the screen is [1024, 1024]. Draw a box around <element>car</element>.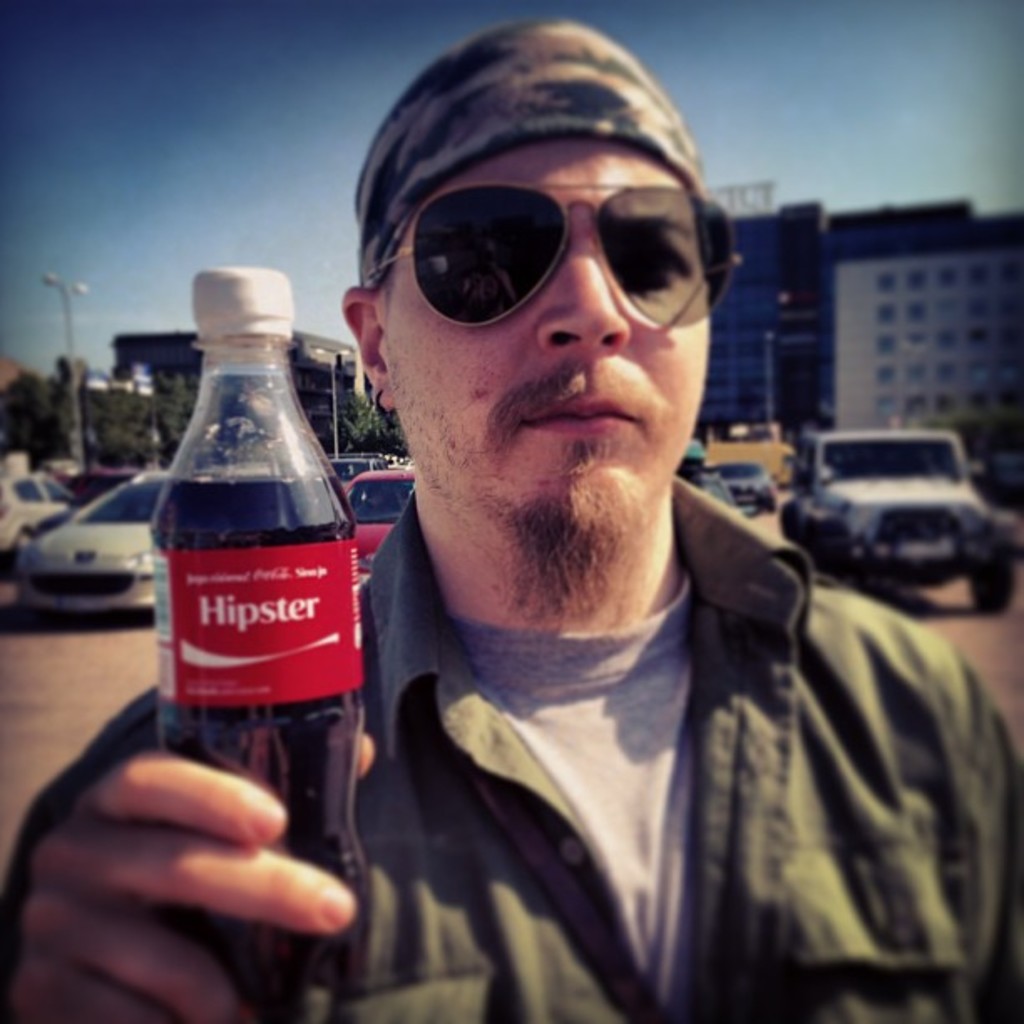
711,457,768,507.
